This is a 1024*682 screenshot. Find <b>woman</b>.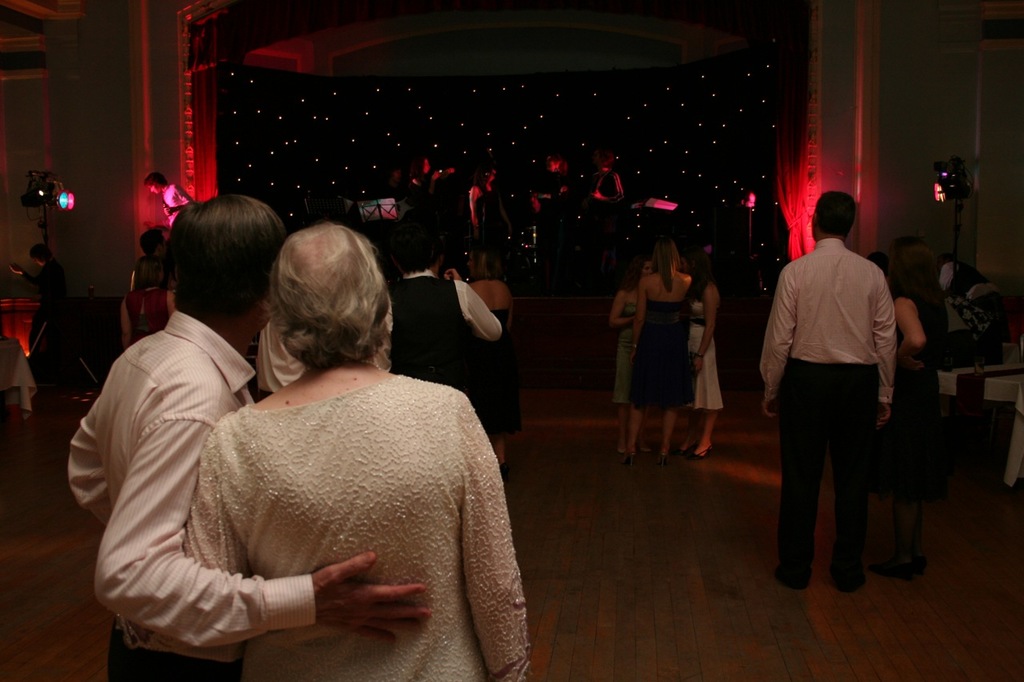
Bounding box: bbox(583, 148, 626, 213).
